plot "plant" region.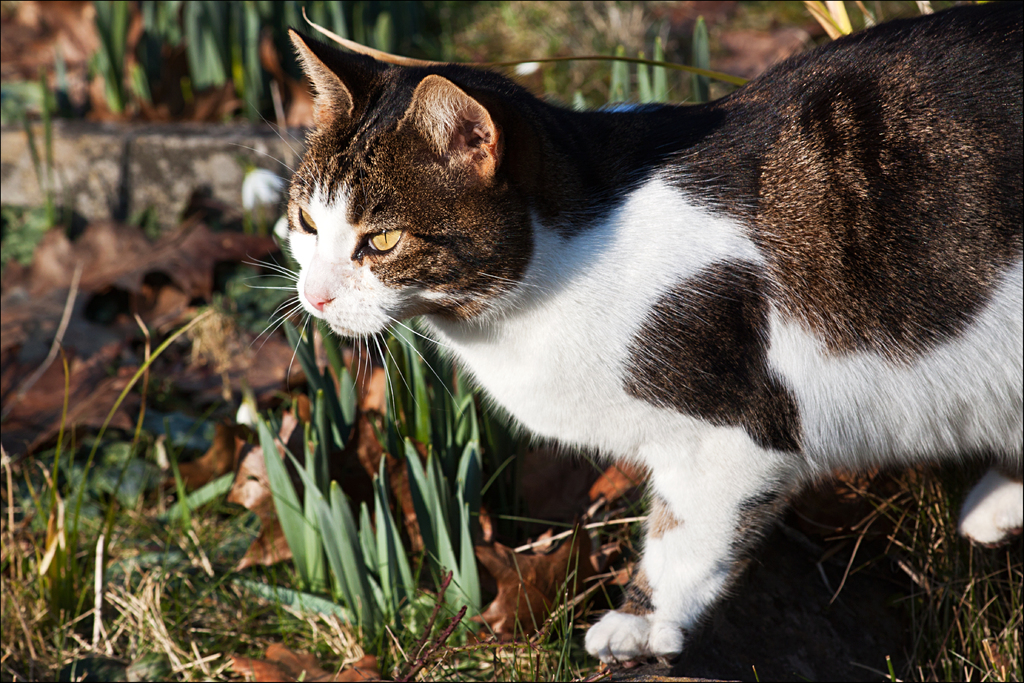
Plotted at (640, 13, 678, 98).
